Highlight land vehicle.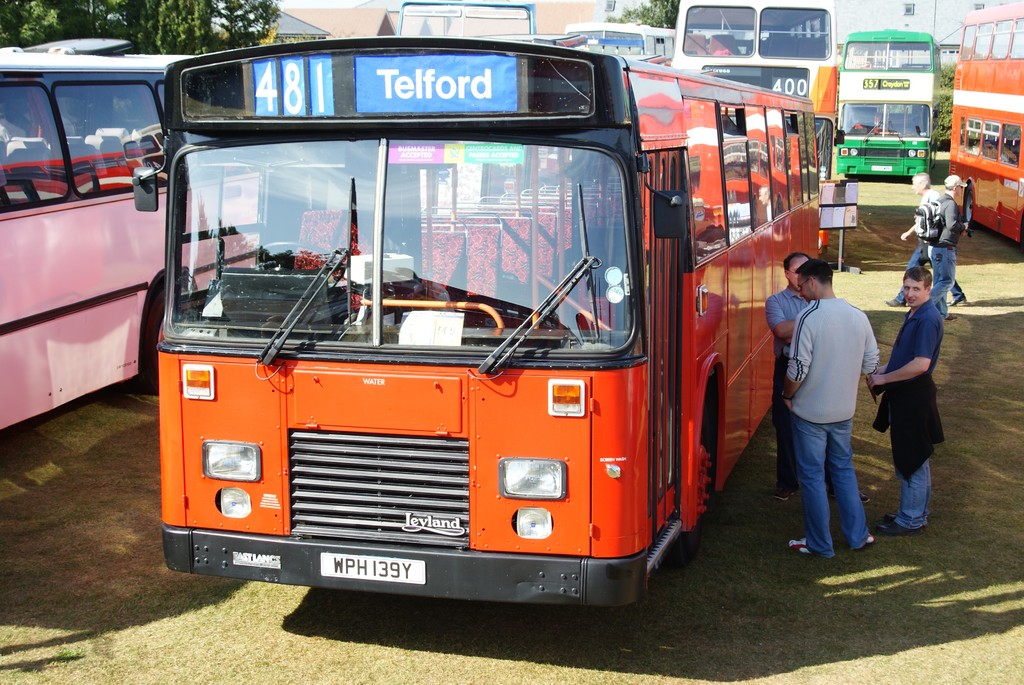
Highlighted region: (x1=669, y1=0, x2=841, y2=174).
